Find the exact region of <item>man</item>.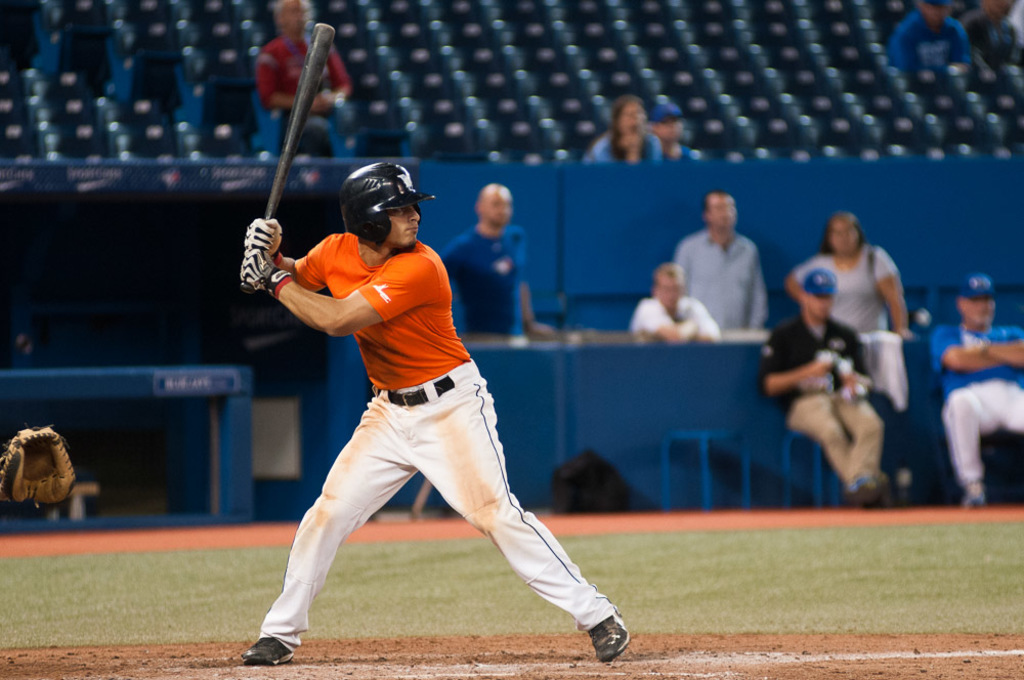
Exact region: locate(964, 0, 1023, 91).
